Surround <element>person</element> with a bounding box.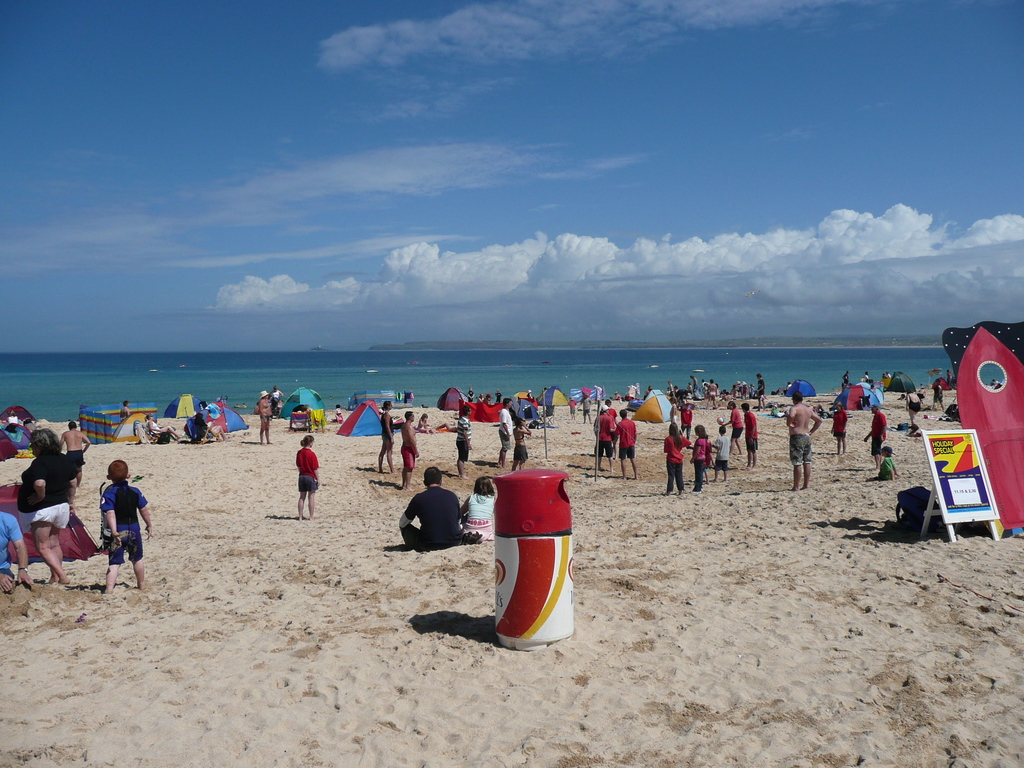
left=376, top=400, right=395, bottom=477.
